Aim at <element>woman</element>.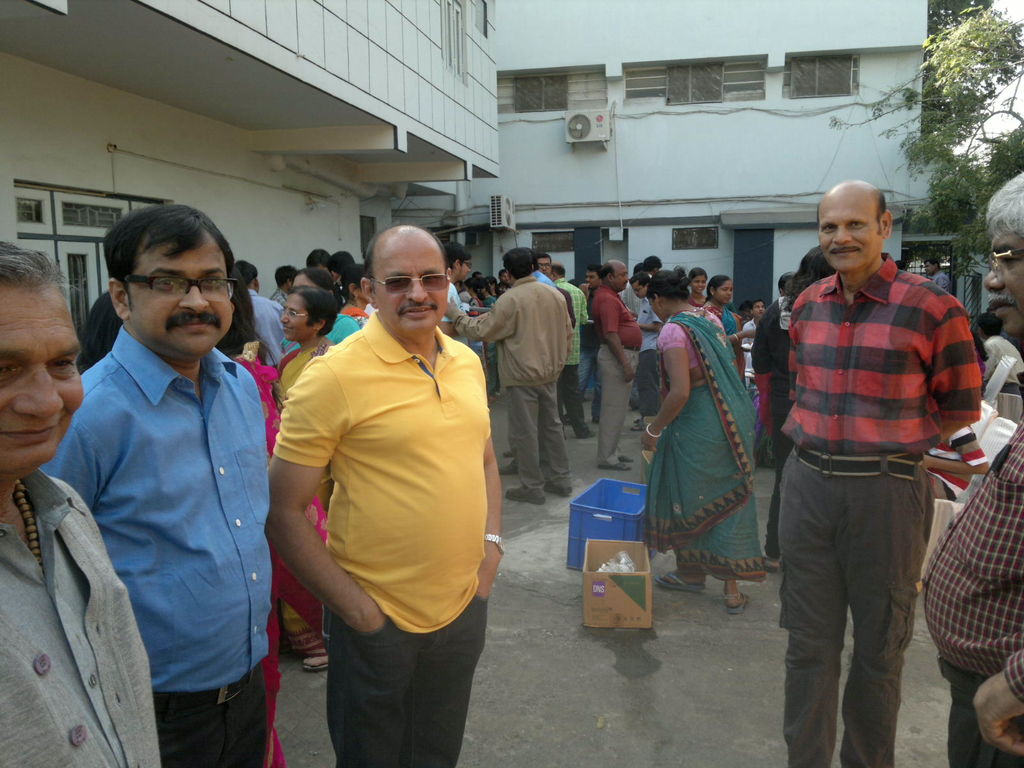
Aimed at bbox=[748, 304, 767, 333].
